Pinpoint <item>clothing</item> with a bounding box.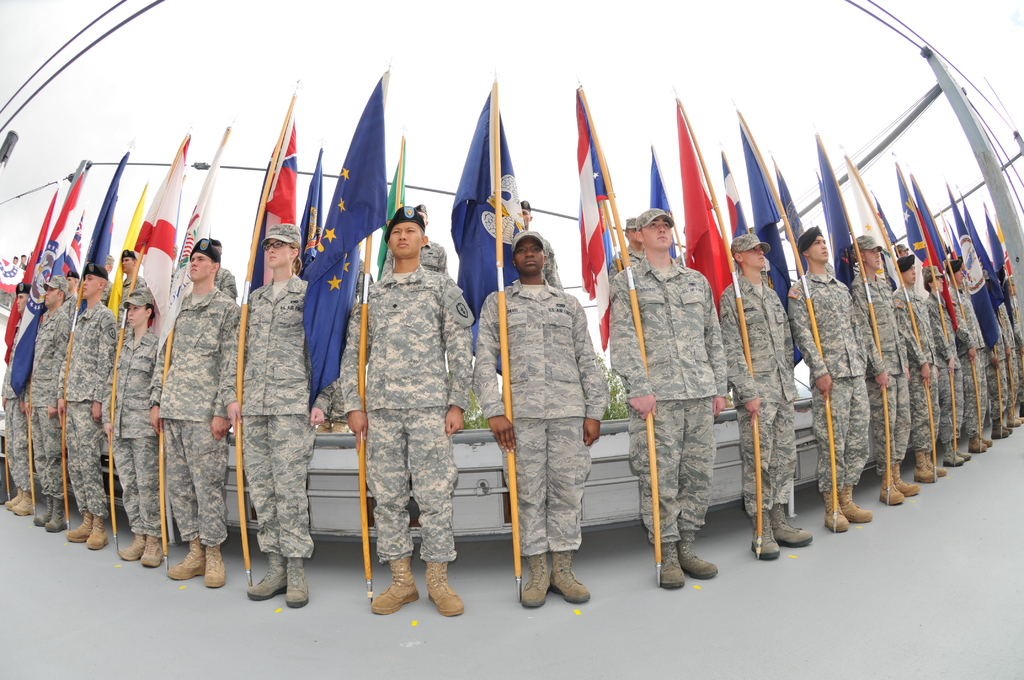
(0, 287, 39, 516).
